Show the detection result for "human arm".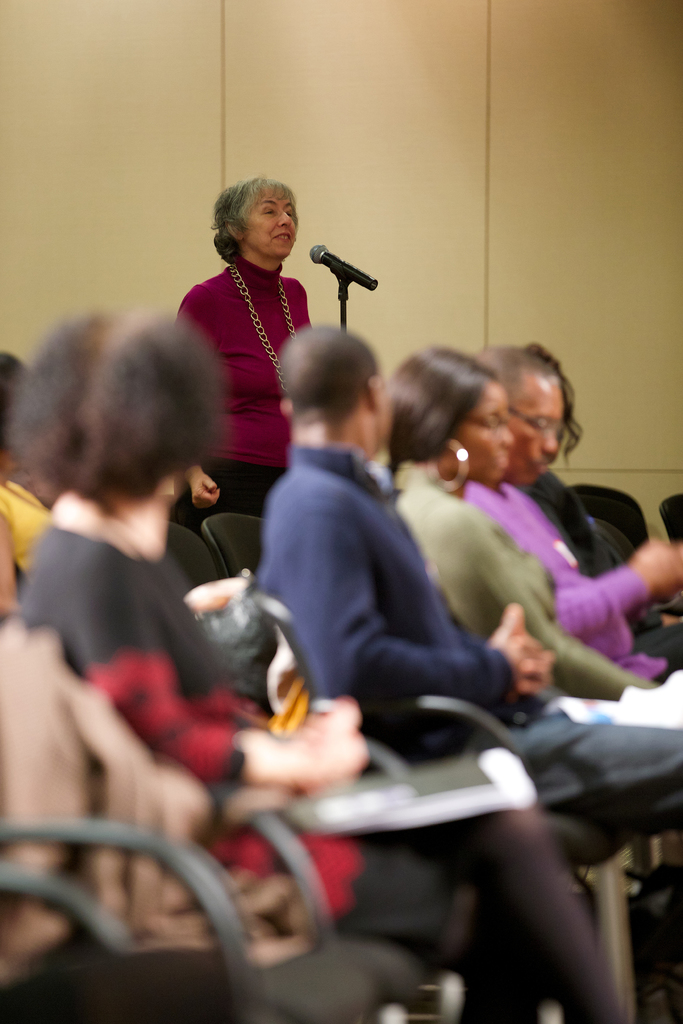
detection(274, 475, 558, 709).
